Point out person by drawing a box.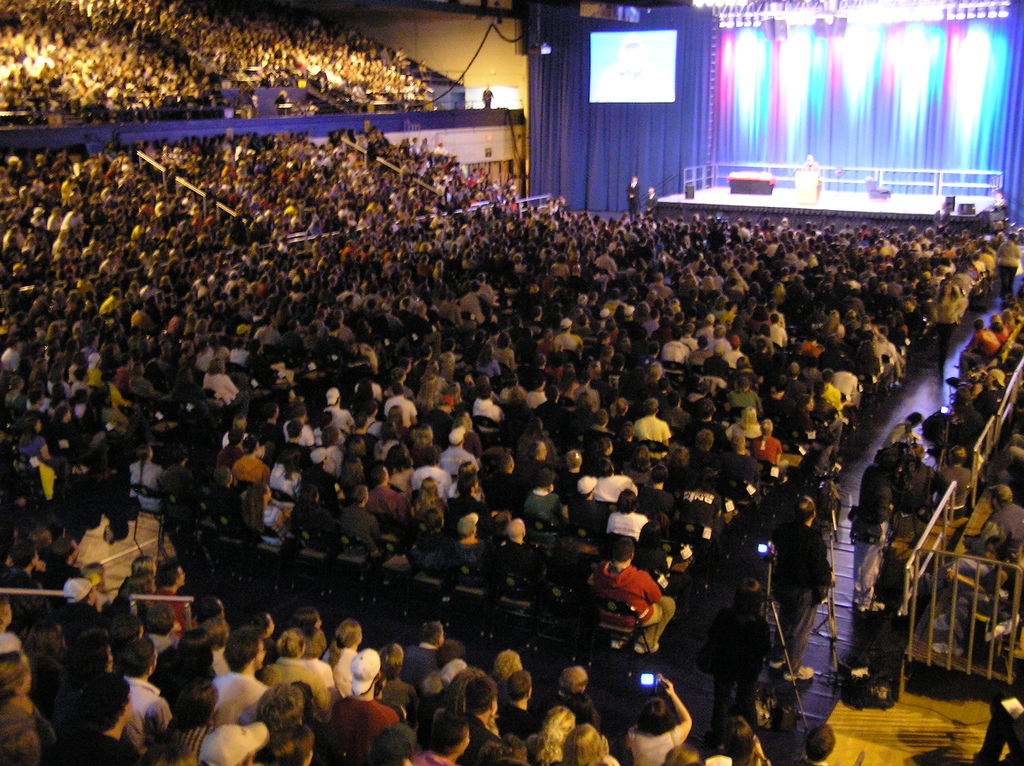
576,400,595,420.
